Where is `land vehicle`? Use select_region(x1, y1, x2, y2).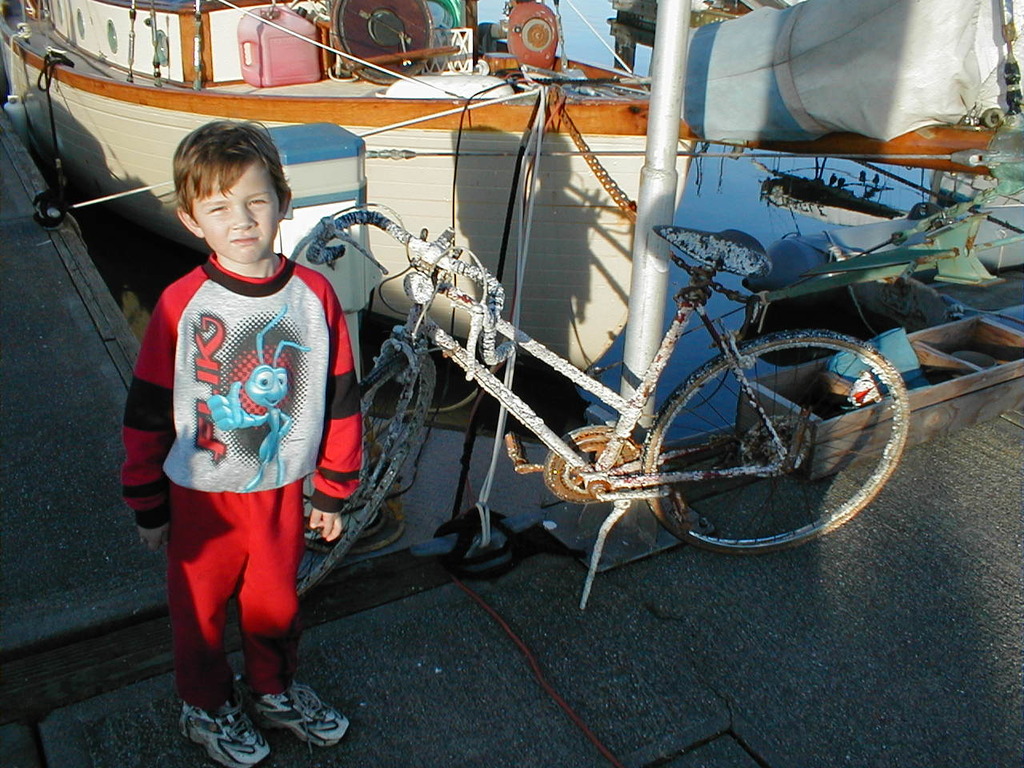
select_region(298, 202, 973, 591).
